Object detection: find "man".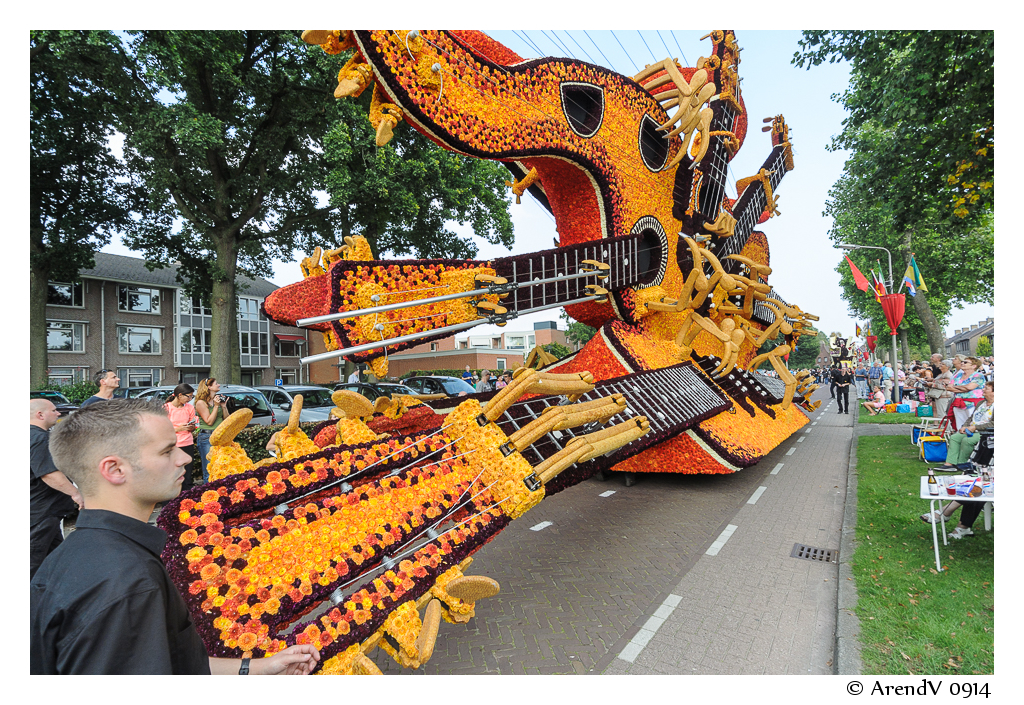
l=89, t=364, r=118, b=406.
